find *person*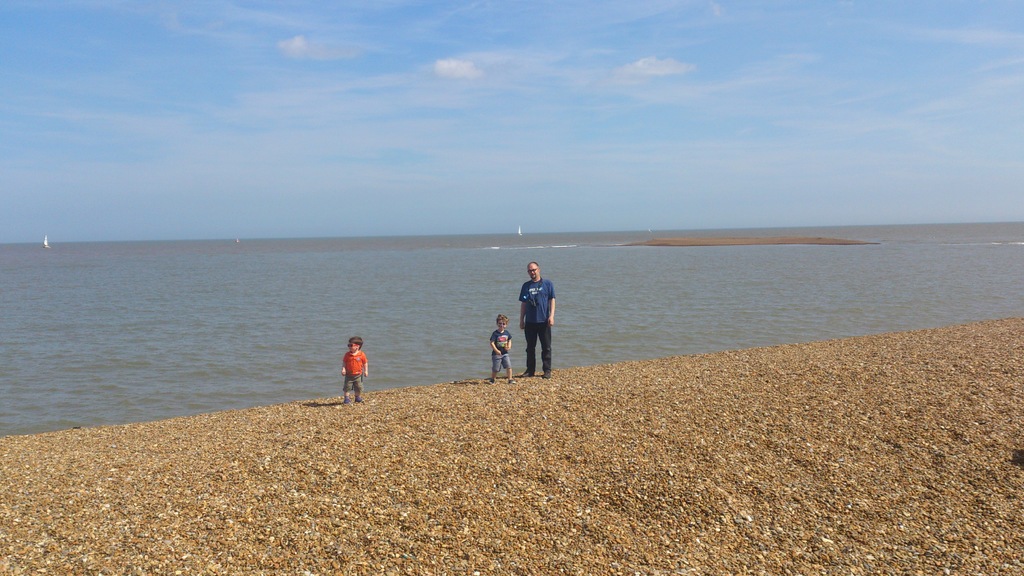
[left=490, top=314, right=516, bottom=381]
